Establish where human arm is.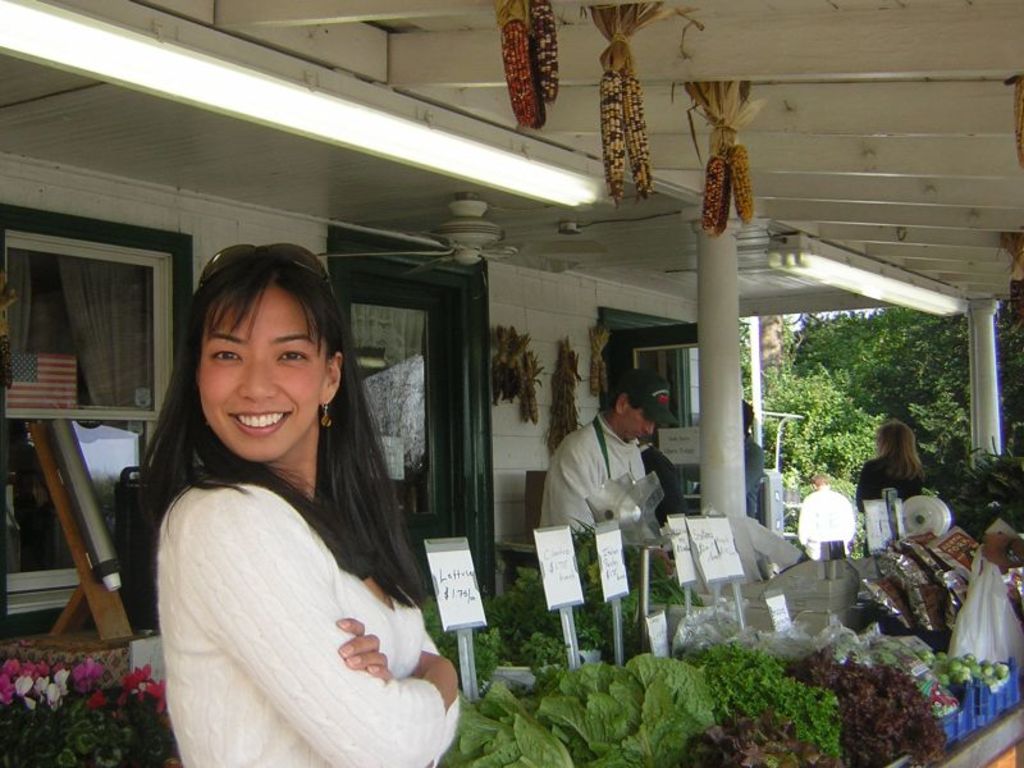
Established at [858, 461, 881, 520].
